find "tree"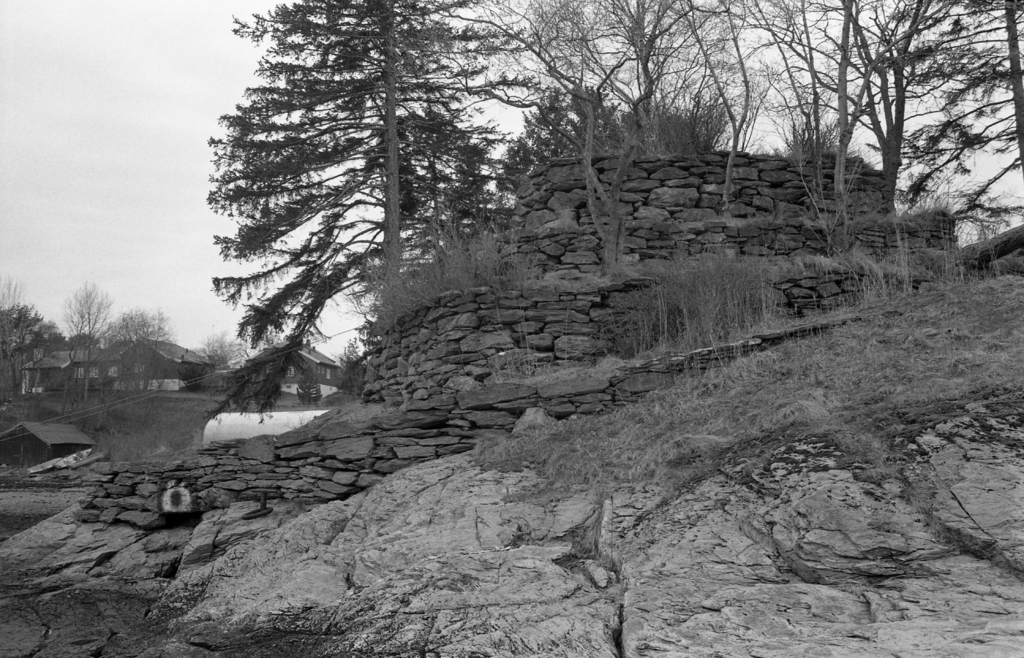
locate(108, 301, 182, 402)
